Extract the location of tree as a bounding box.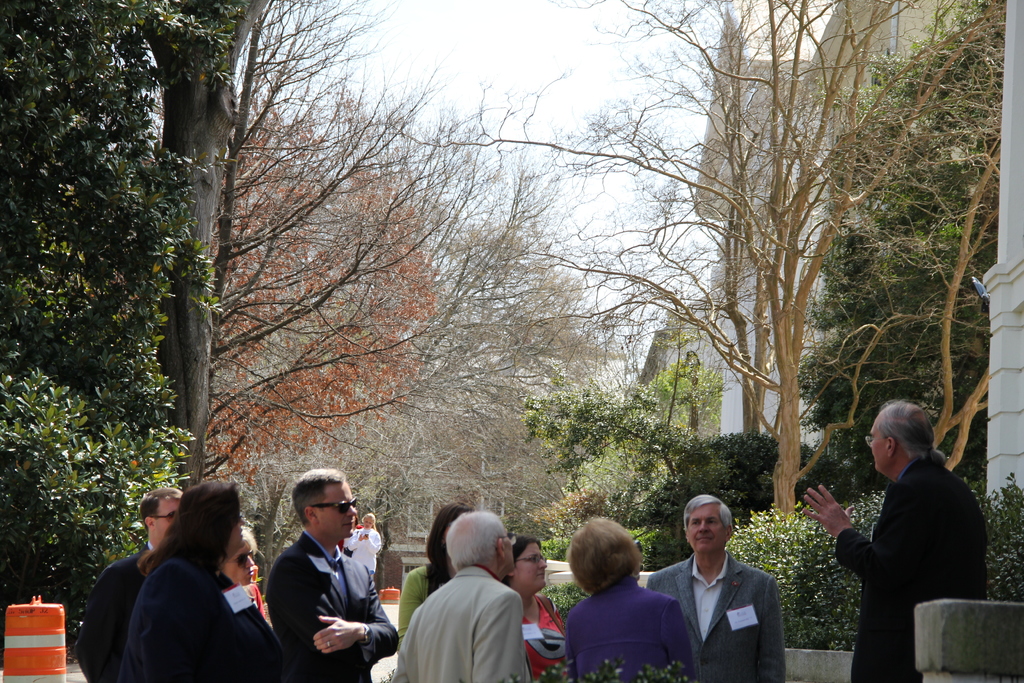
select_region(771, 0, 1009, 486).
